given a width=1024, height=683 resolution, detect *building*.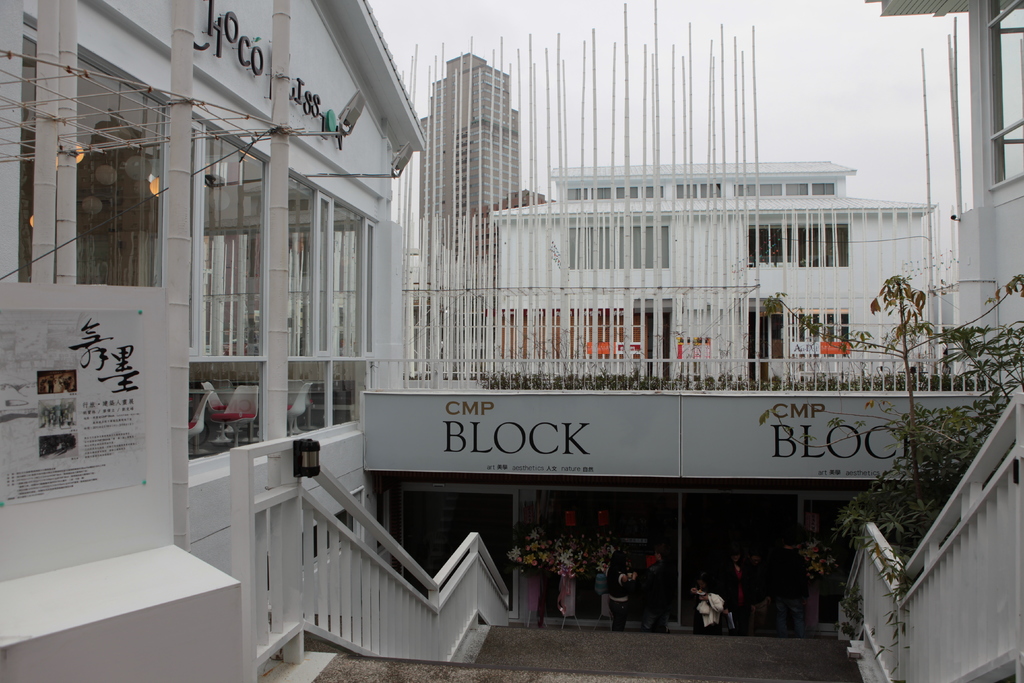
422 50 521 269.
